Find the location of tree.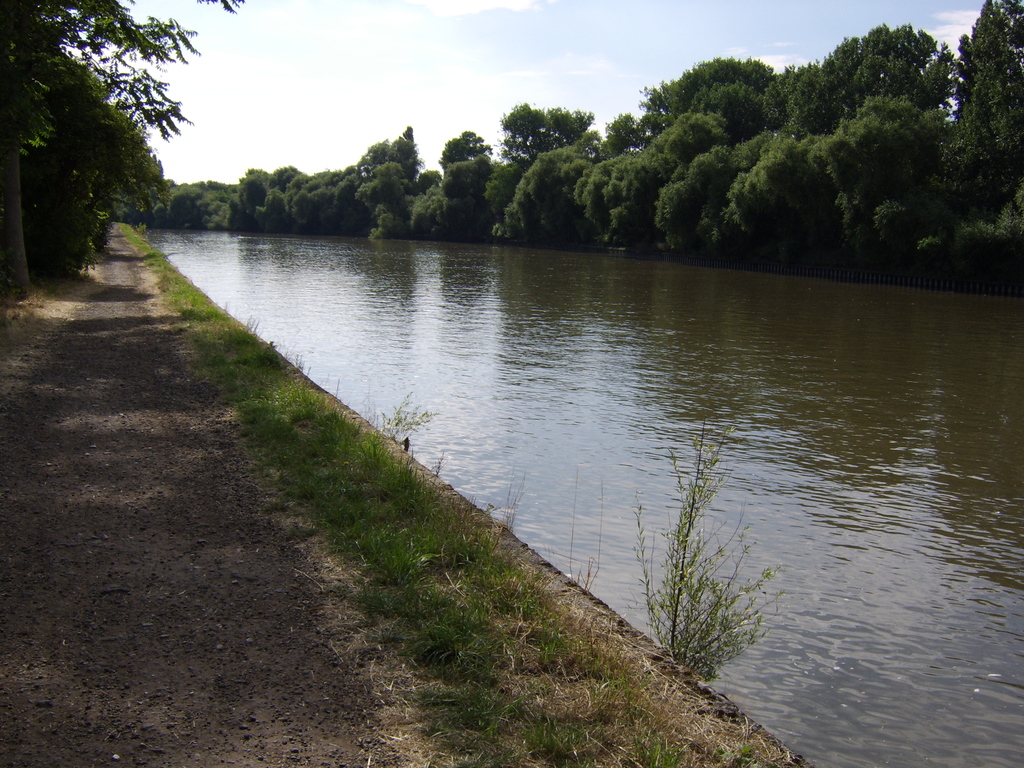
Location: x1=497 y1=140 x2=614 y2=242.
